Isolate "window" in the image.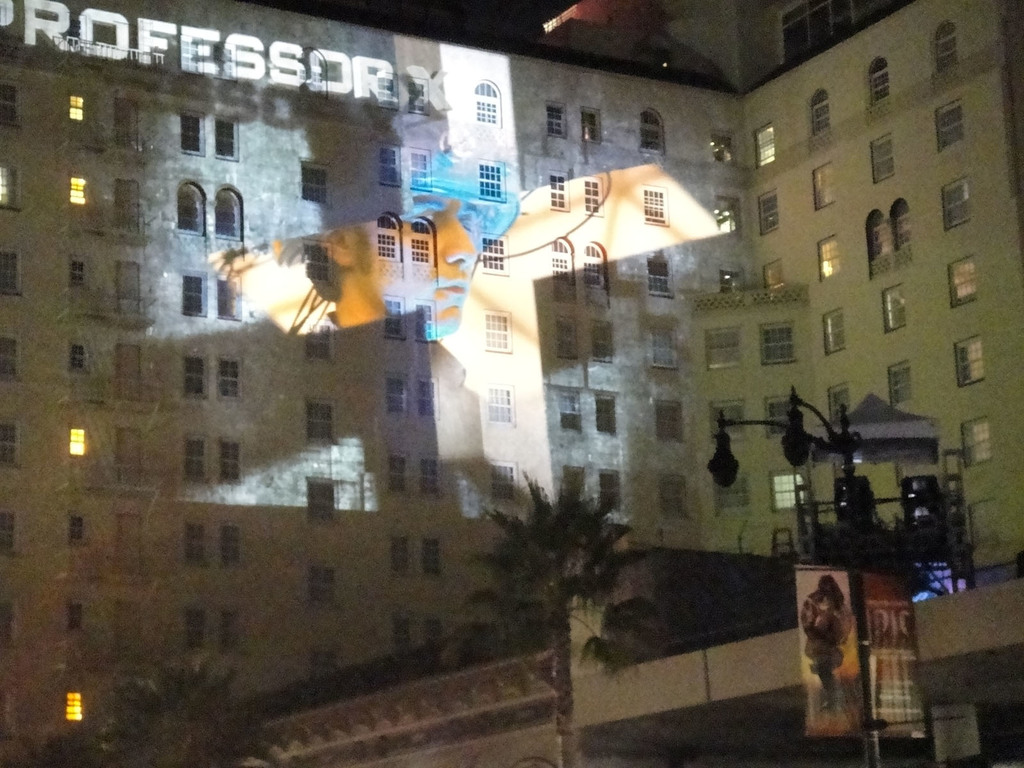
Isolated region: 181, 521, 207, 566.
